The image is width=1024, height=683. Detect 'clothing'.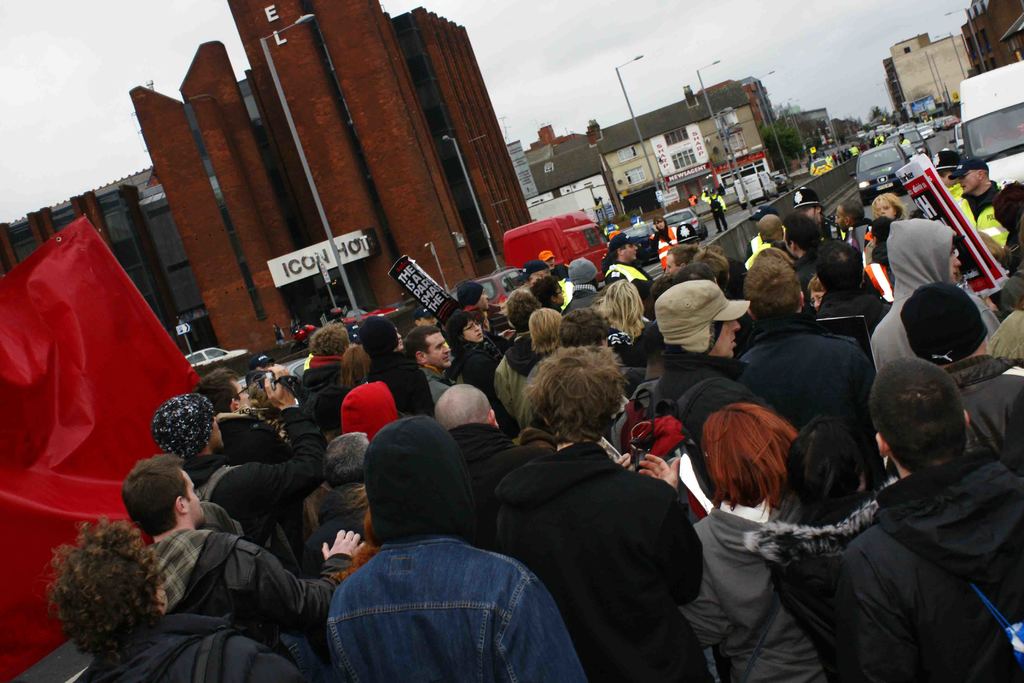
Detection: l=965, t=173, r=1019, b=262.
